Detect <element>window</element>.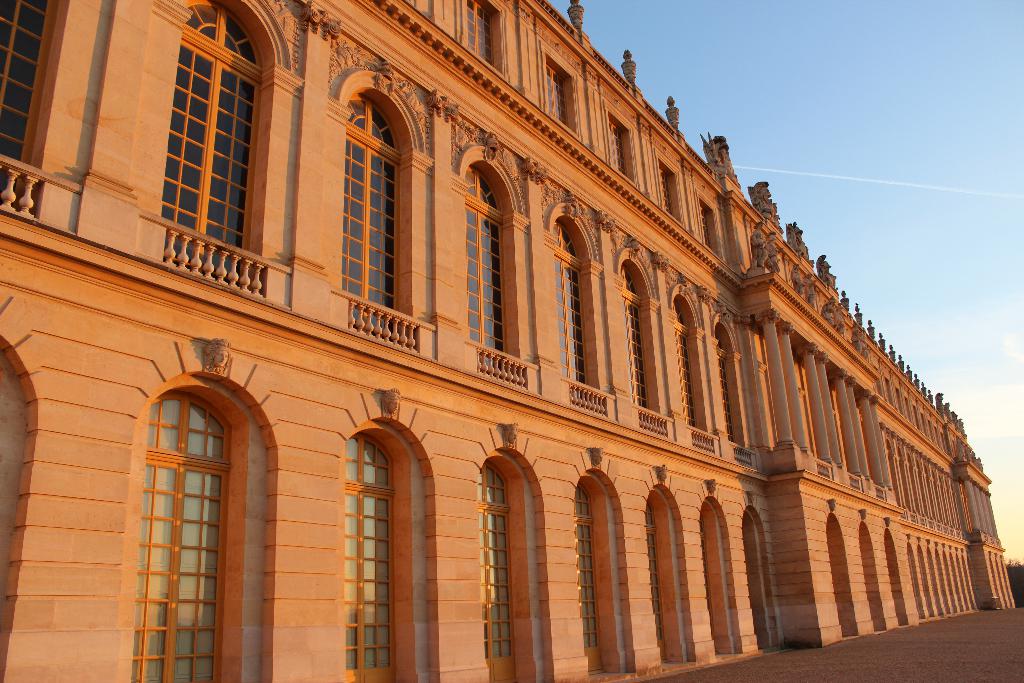
Detected at 456/0/512/83.
